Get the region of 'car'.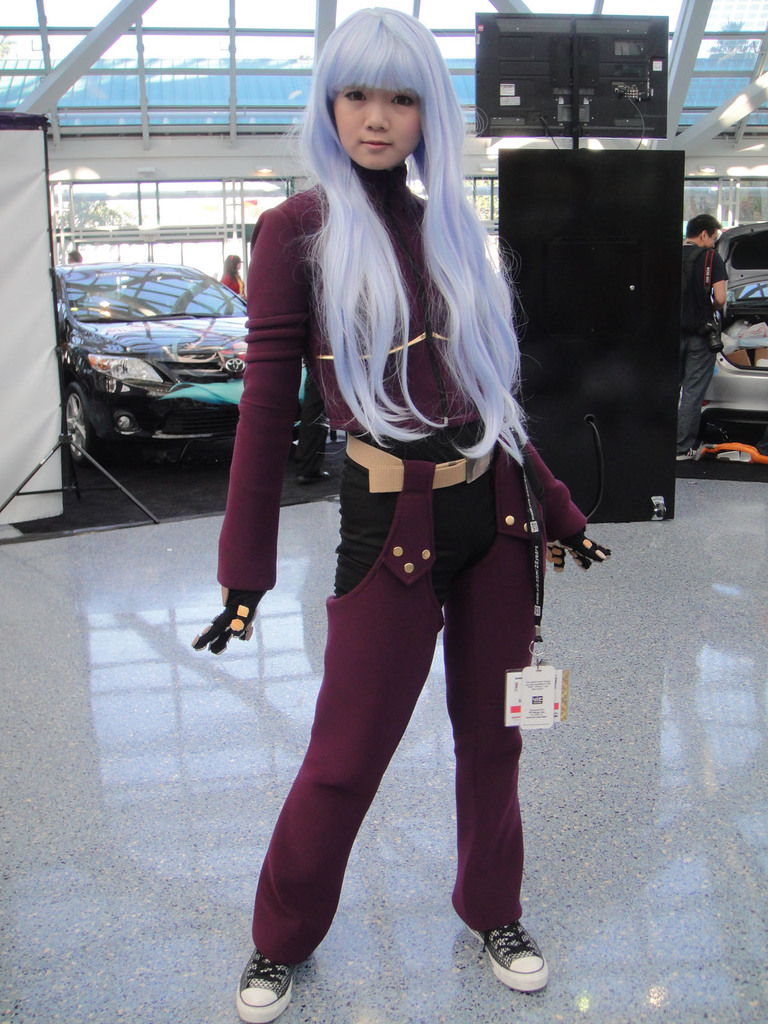
<box>699,294,767,442</box>.
